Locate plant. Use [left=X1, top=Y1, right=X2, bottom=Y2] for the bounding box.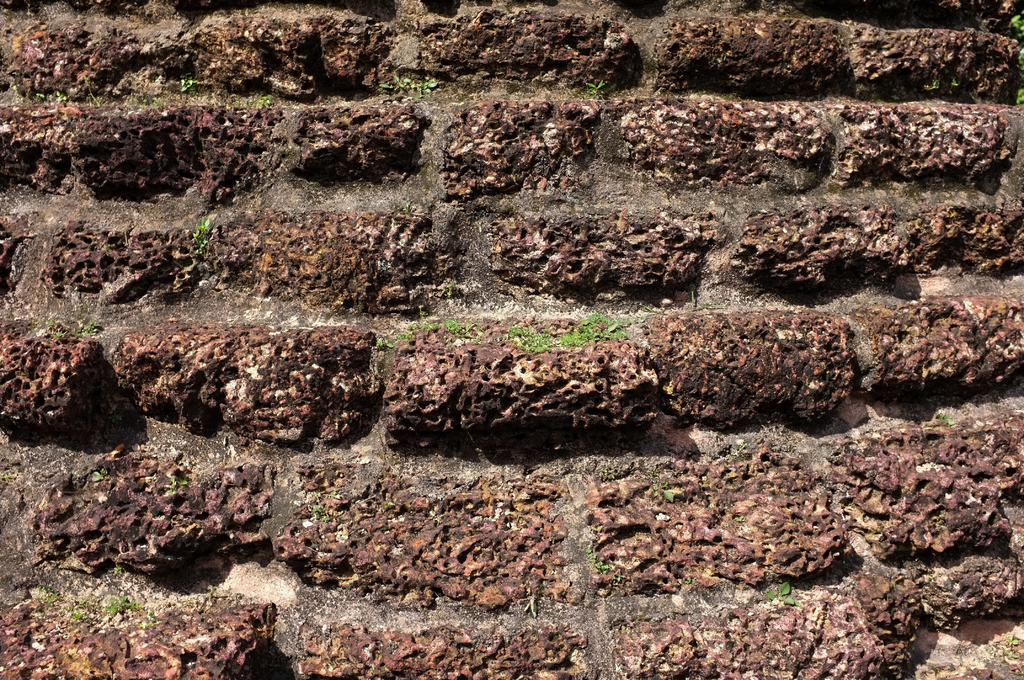
[left=0, top=470, right=12, bottom=485].
